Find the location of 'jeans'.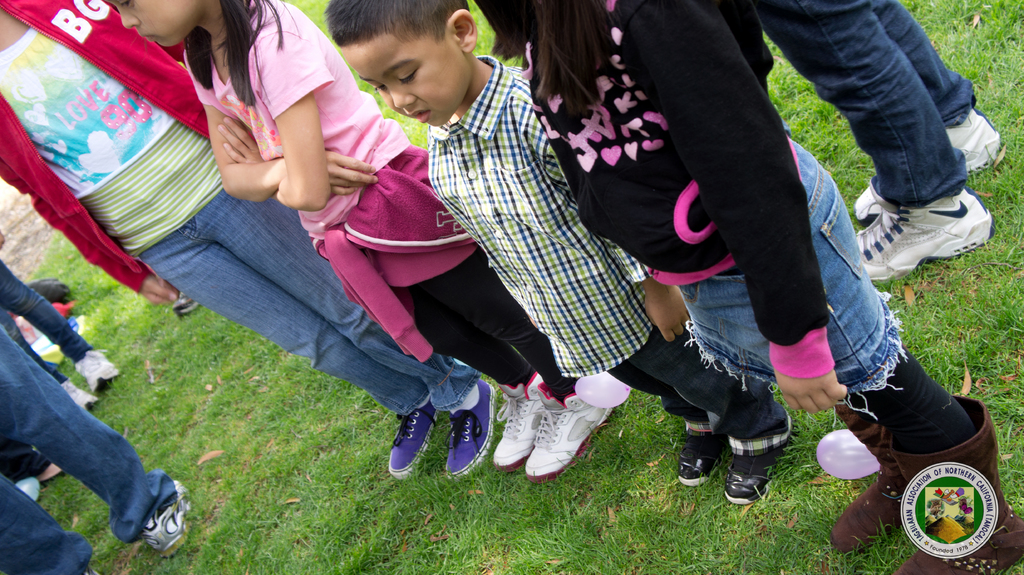
Location: 133, 185, 479, 404.
